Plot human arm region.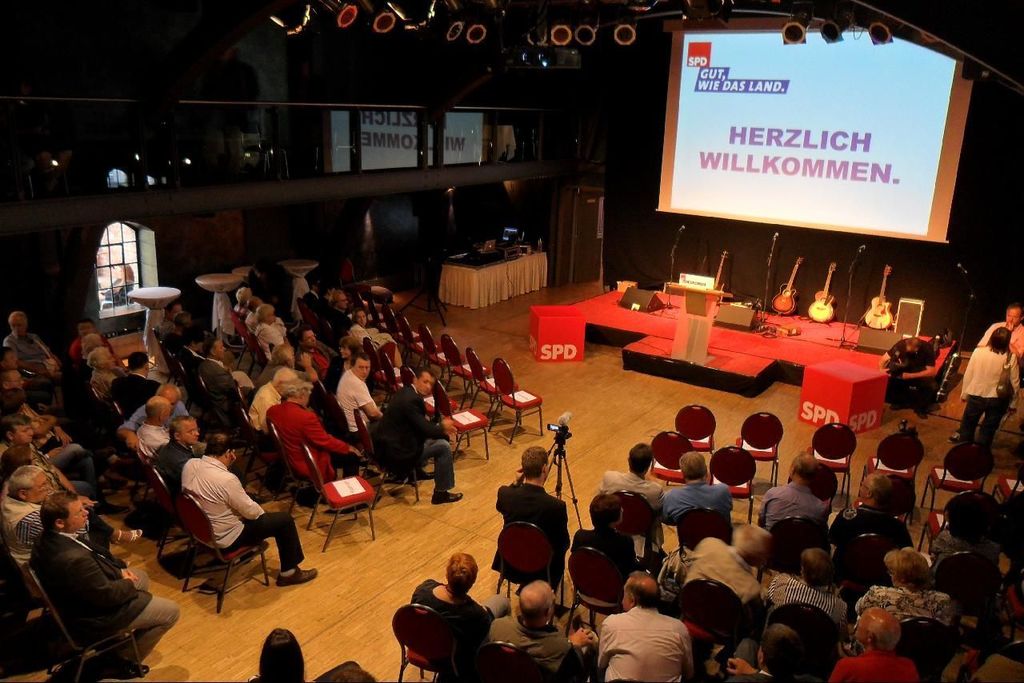
Plotted at 109 566 135 577.
